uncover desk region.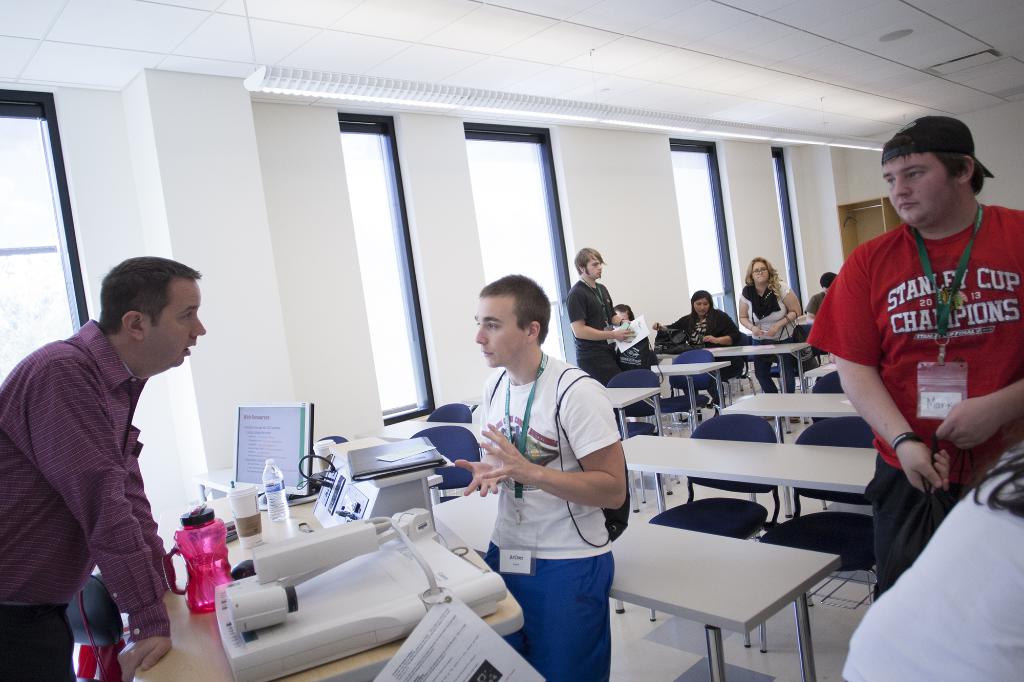
Uncovered: (left=600, top=512, right=842, bottom=681).
